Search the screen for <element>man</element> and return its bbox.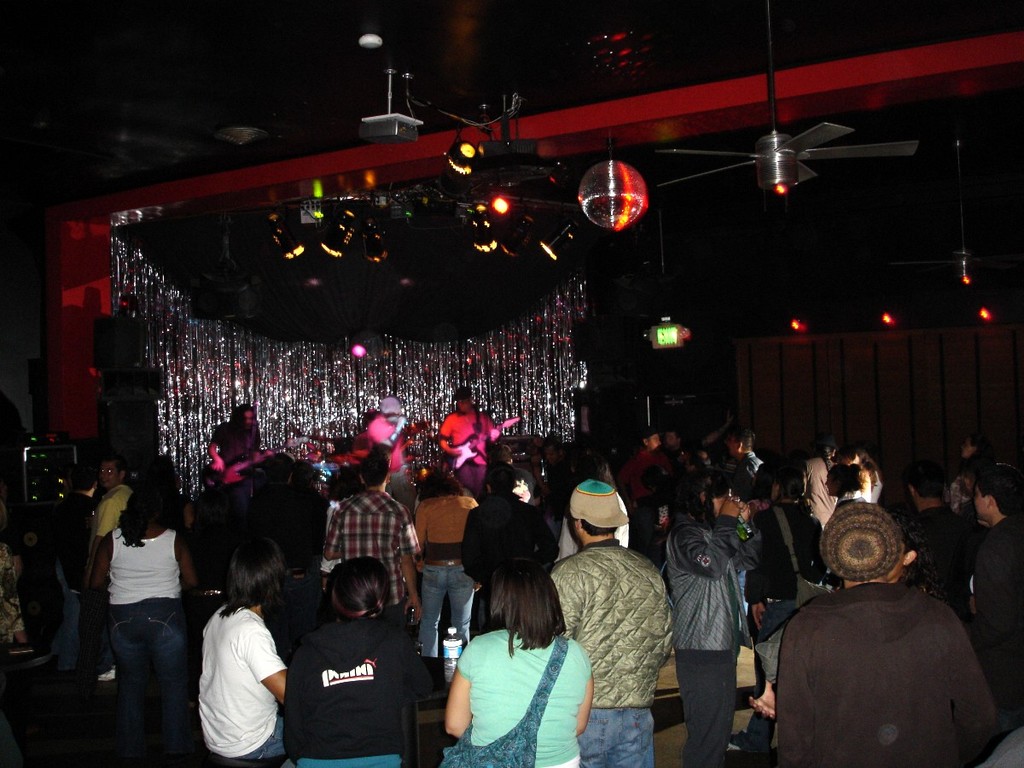
Found: region(87, 457, 132, 679).
